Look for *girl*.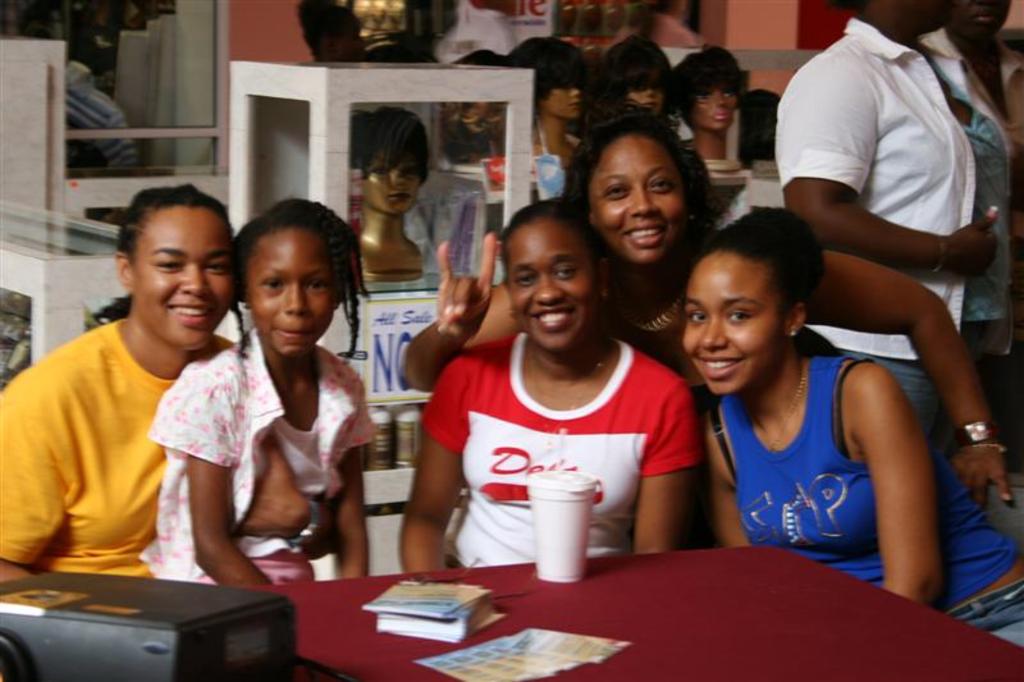
Found: (left=684, top=209, right=1023, bottom=655).
